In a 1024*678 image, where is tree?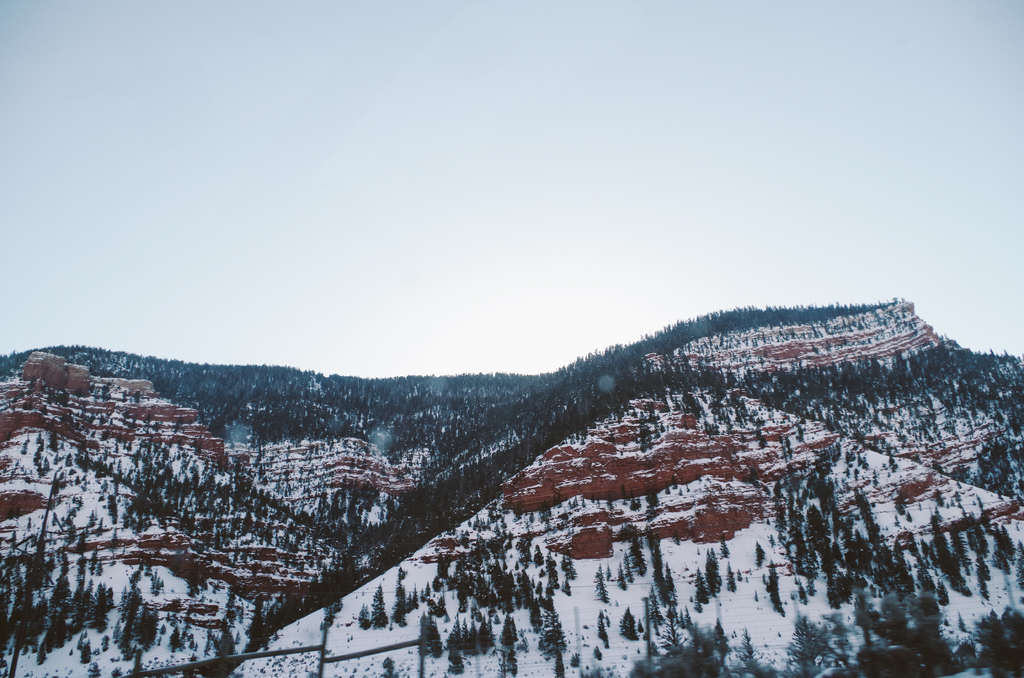
bbox=[622, 486, 632, 506].
